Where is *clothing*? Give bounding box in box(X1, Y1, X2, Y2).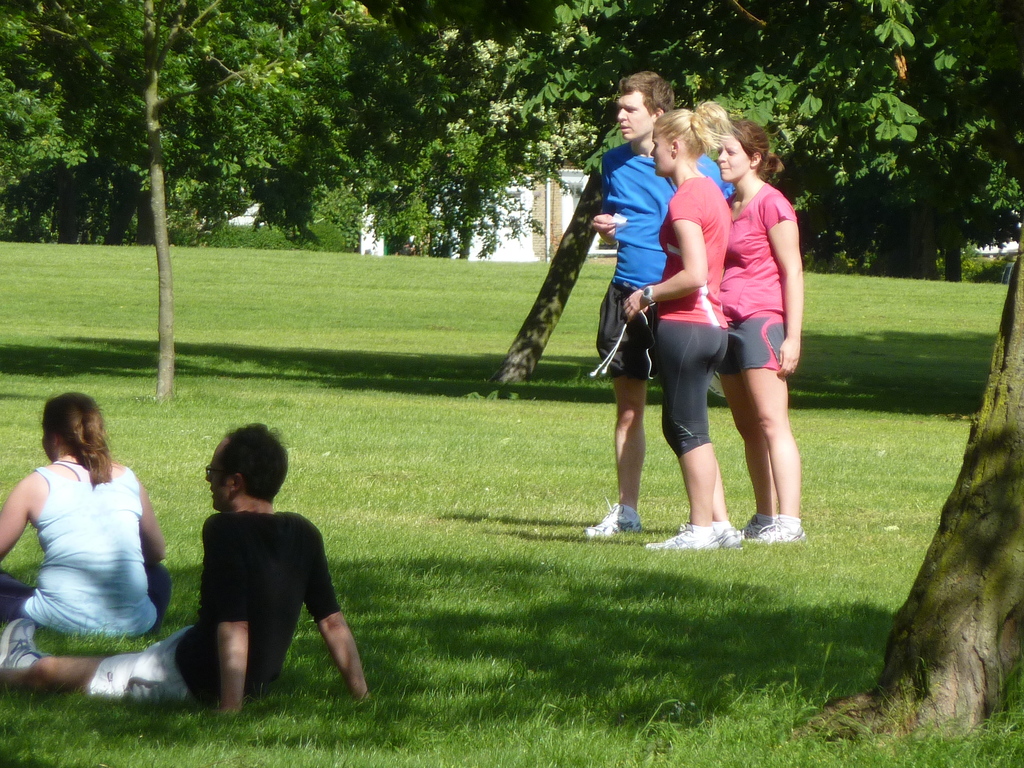
box(169, 505, 345, 705).
